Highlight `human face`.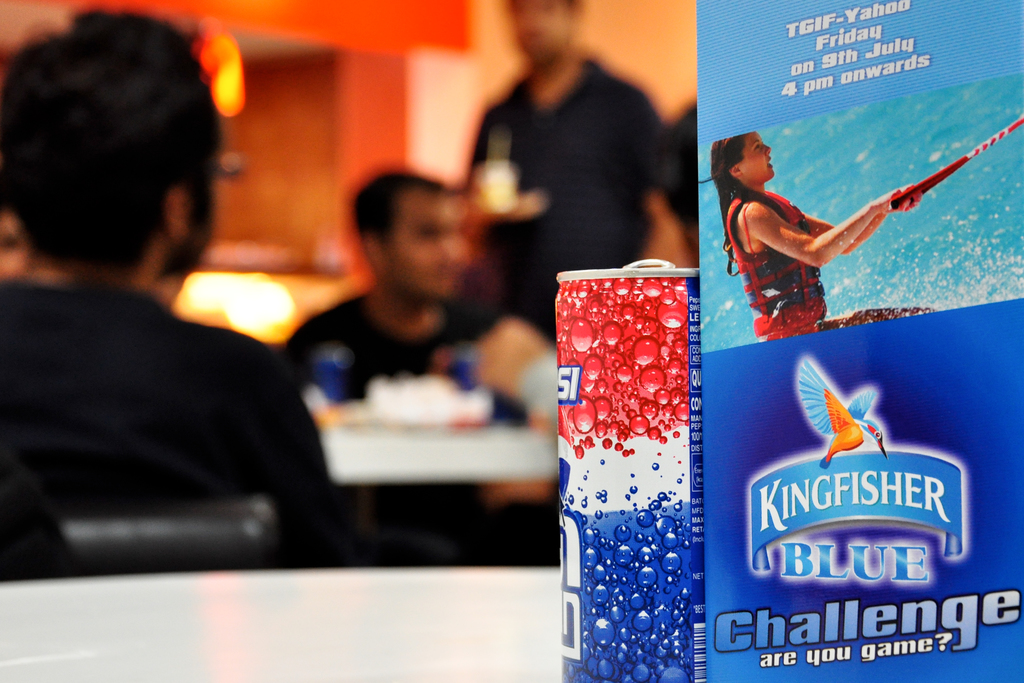
Highlighted region: (506,0,579,64).
